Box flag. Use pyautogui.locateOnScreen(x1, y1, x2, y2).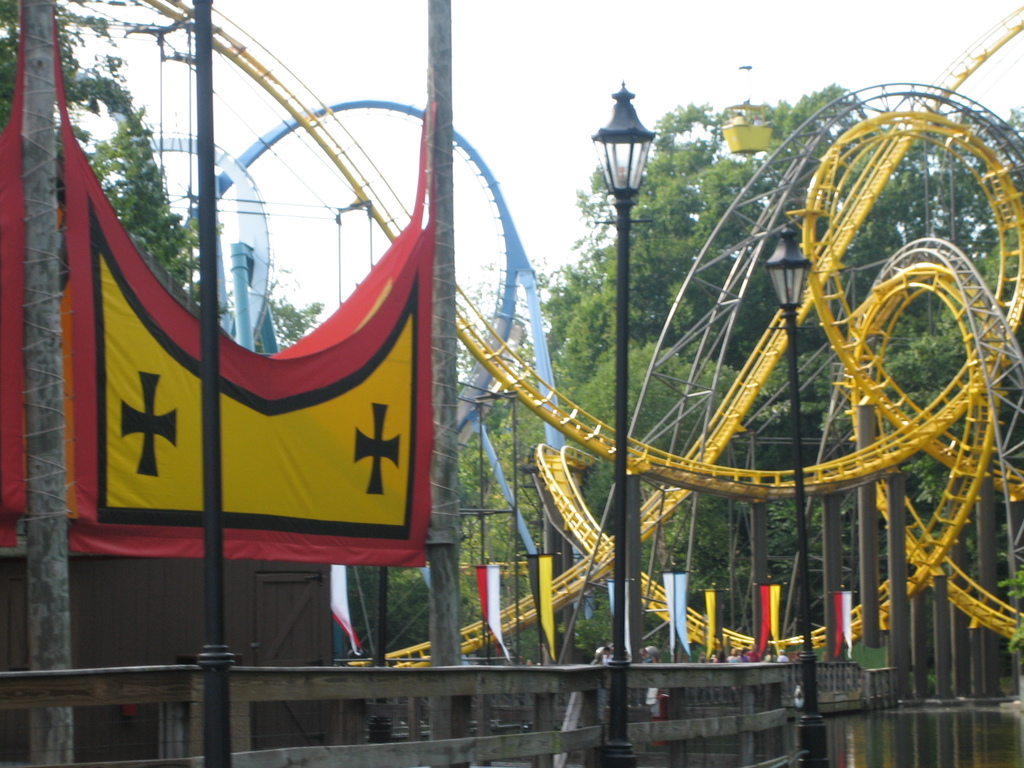
pyautogui.locateOnScreen(831, 593, 856, 666).
